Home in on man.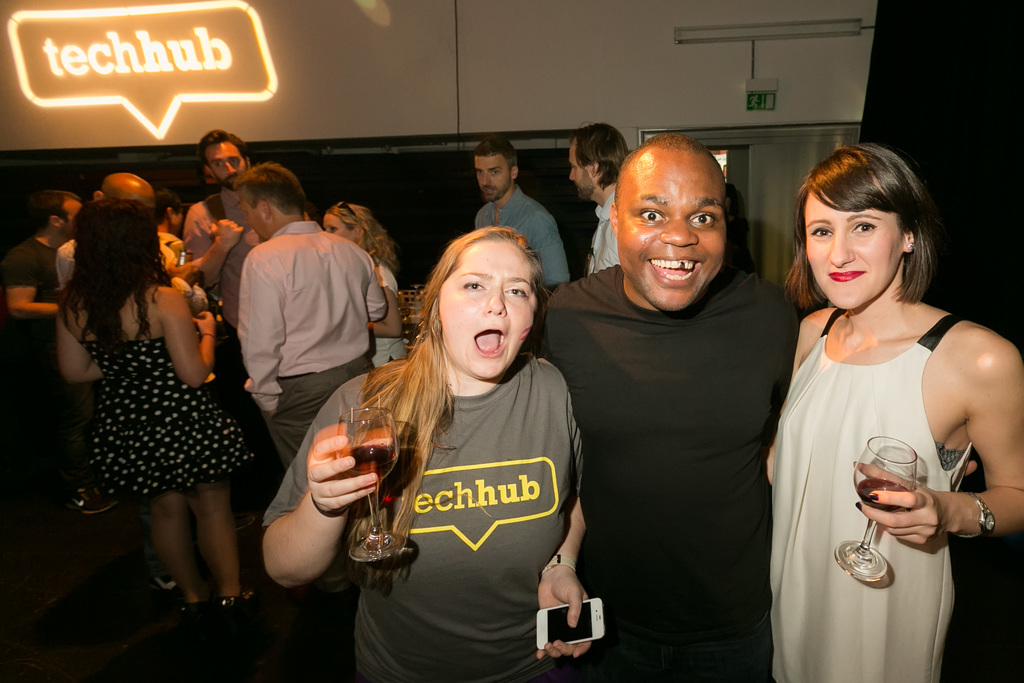
Homed in at <region>545, 111, 821, 682</region>.
